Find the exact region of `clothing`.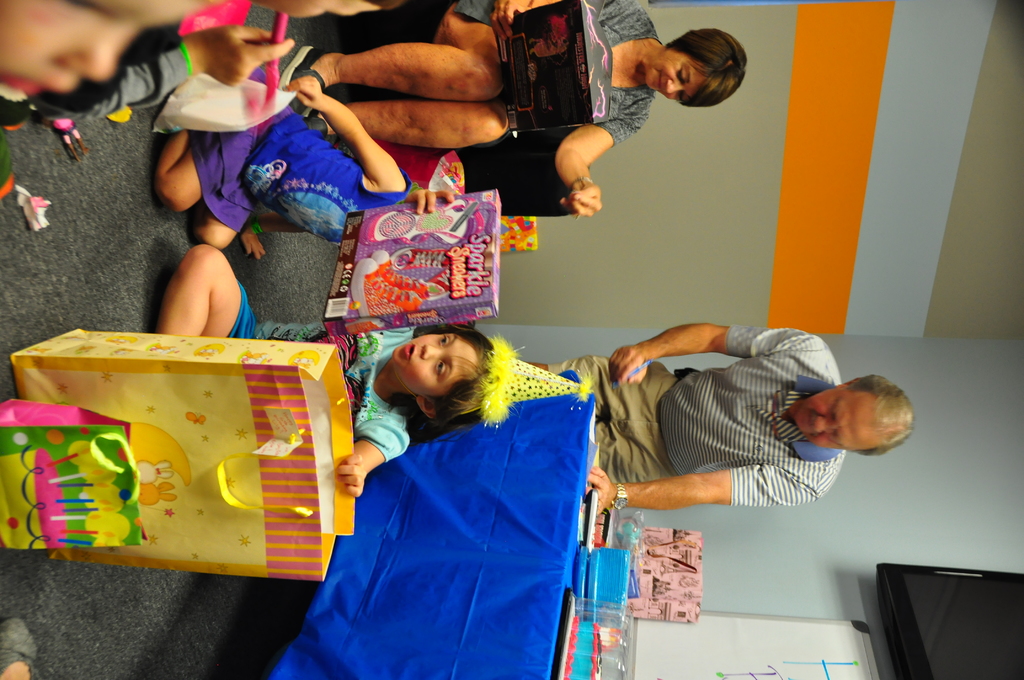
Exact region: Rect(250, 113, 414, 252).
